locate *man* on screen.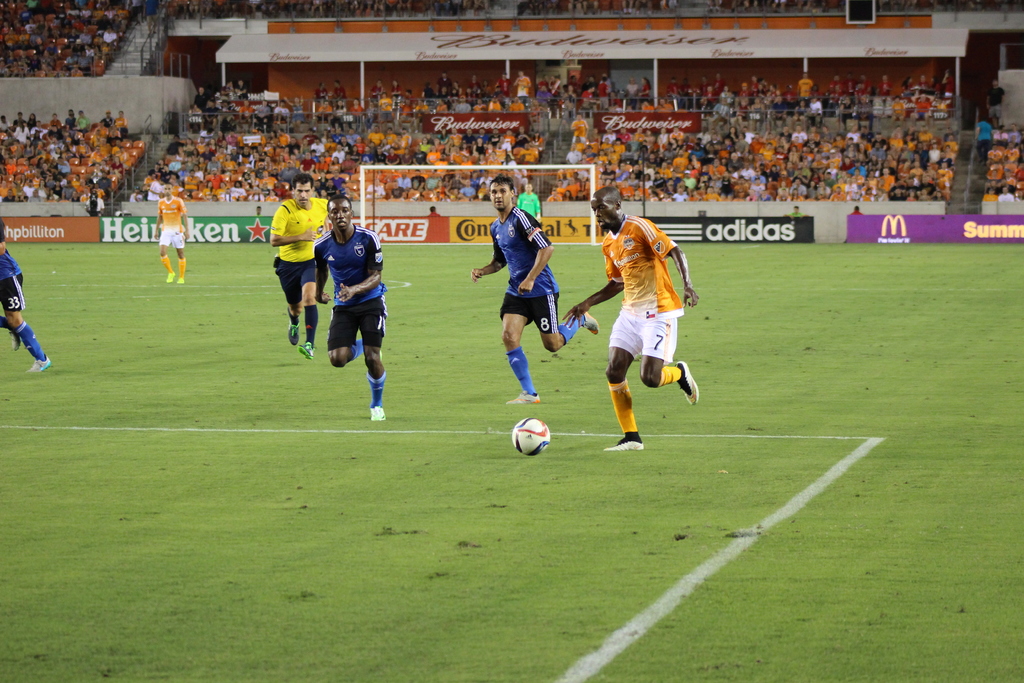
On screen at (856,73,871,97).
